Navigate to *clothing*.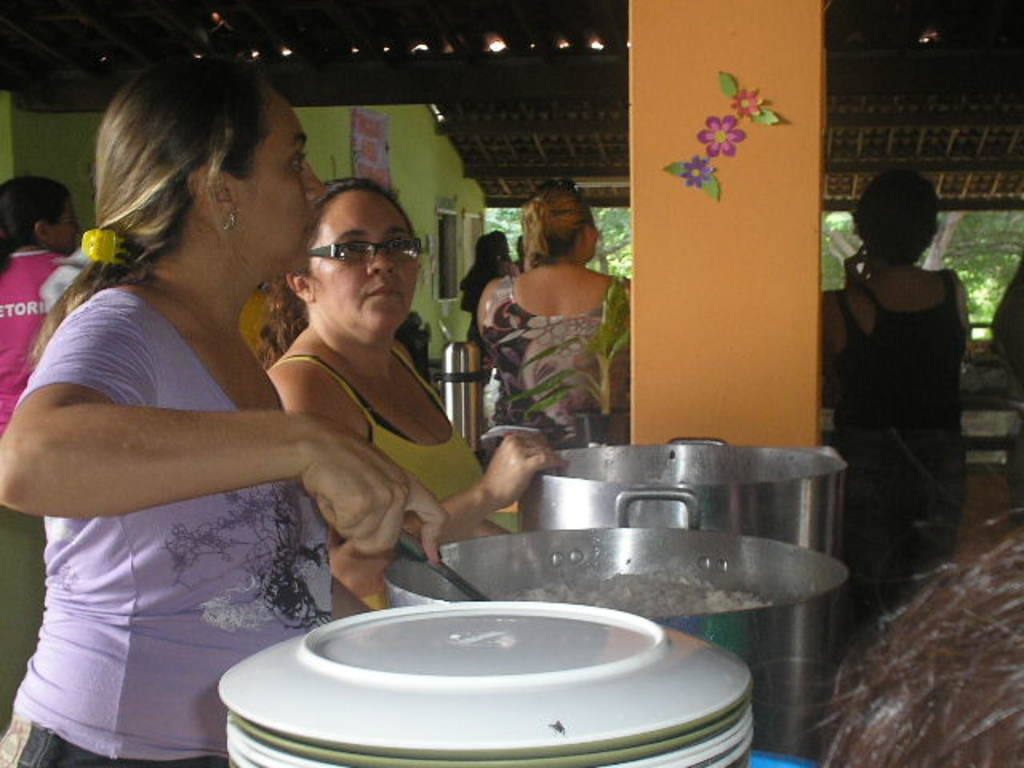
Navigation target: left=258, top=347, right=486, bottom=485.
